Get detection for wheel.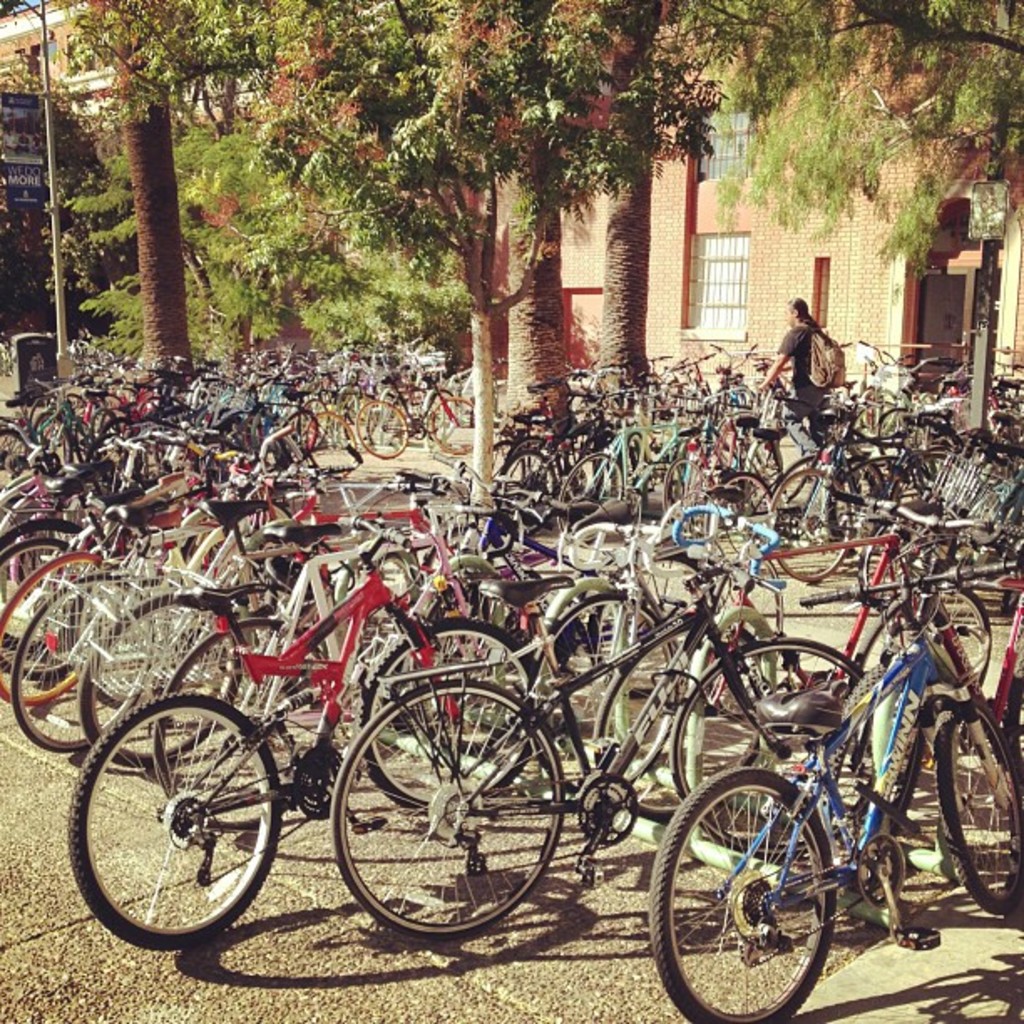
Detection: select_region(668, 636, 868, 862).
